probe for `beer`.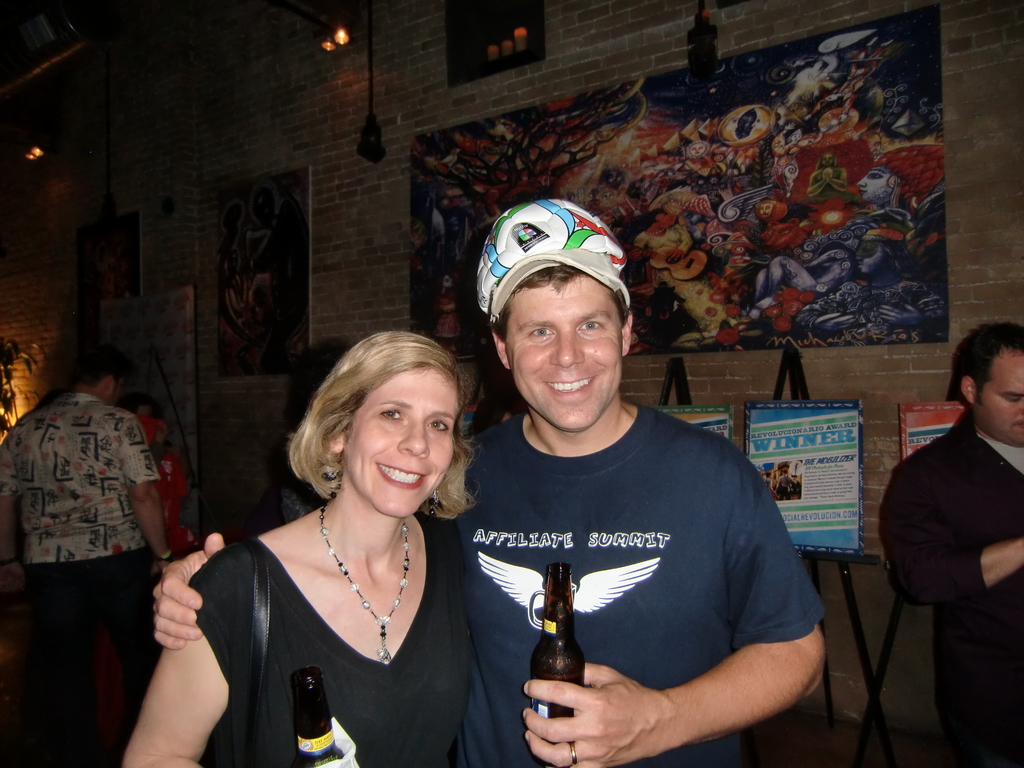
Probe result: select_region(530, 560, 586, 766).
